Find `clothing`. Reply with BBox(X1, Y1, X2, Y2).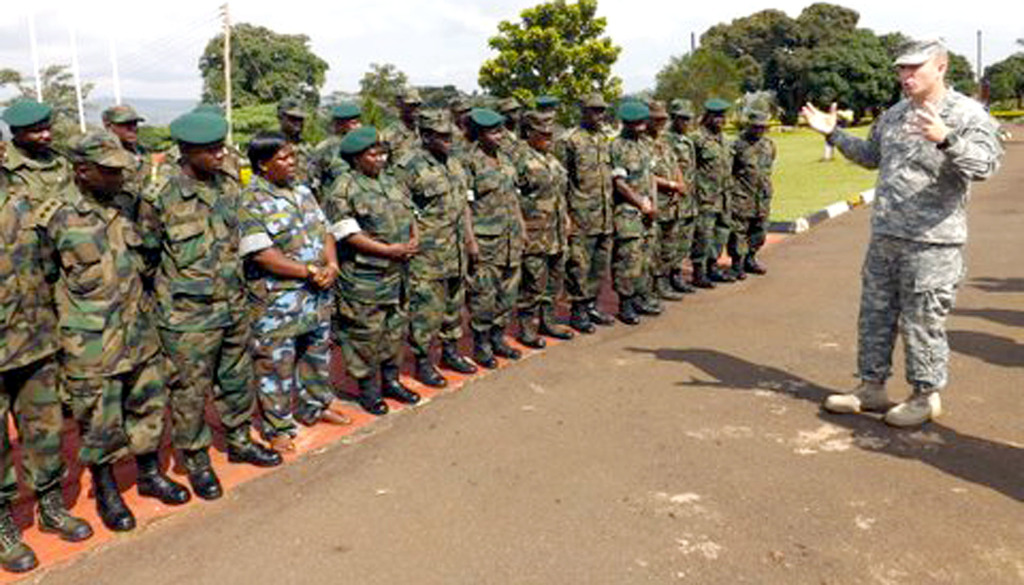
BBox(316, 185, 414, 408).
